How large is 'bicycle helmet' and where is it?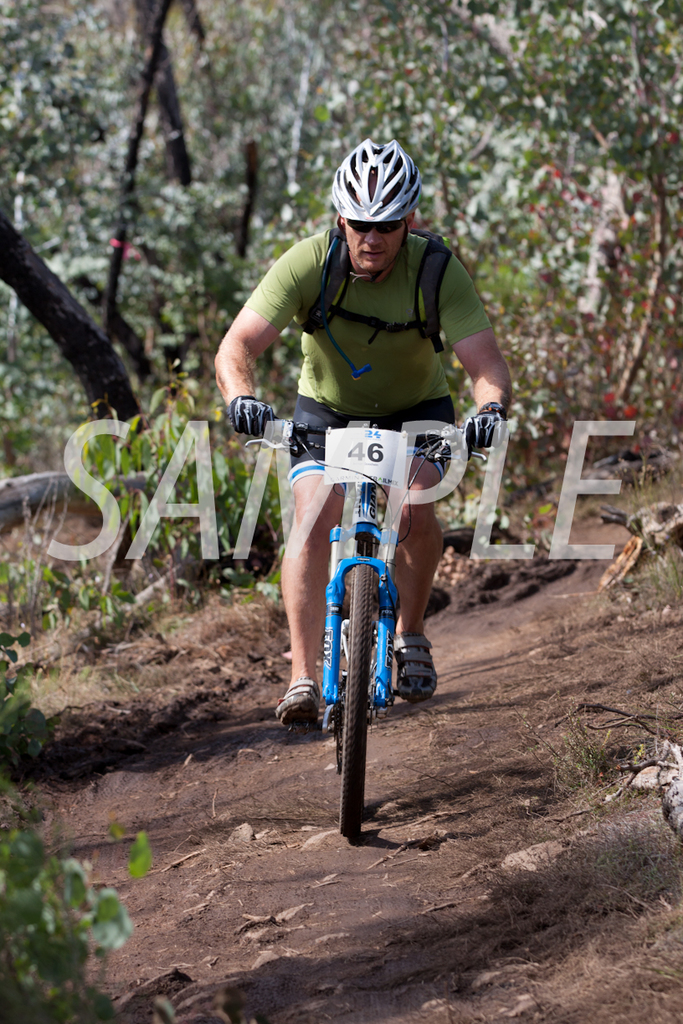
Bounding box: (x1=330, y1=138, x2=425, y2=219).
